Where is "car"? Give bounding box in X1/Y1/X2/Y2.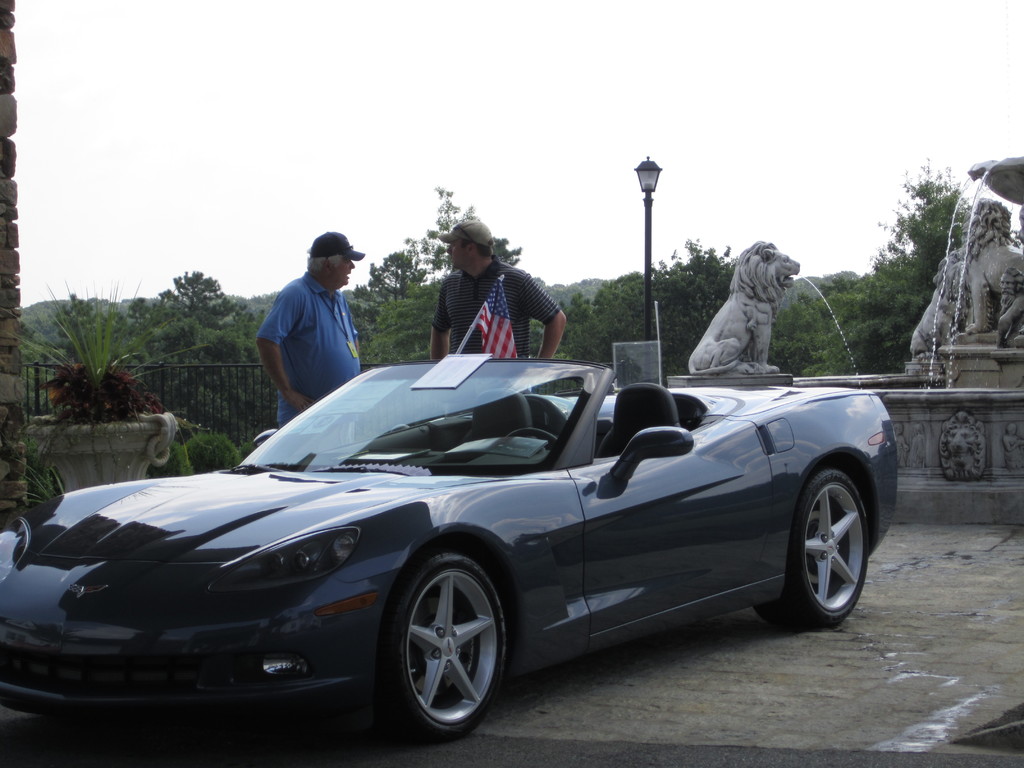
0/351/902/740.
